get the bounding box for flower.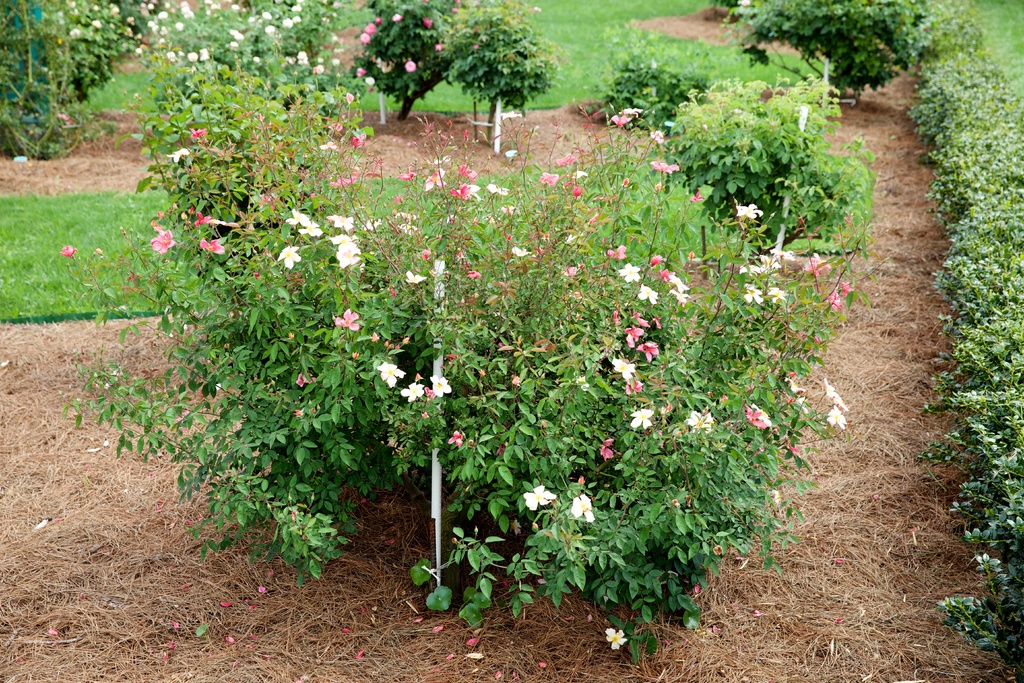
pyautogui.locateOnScreen(319, 140, 340, 151).
